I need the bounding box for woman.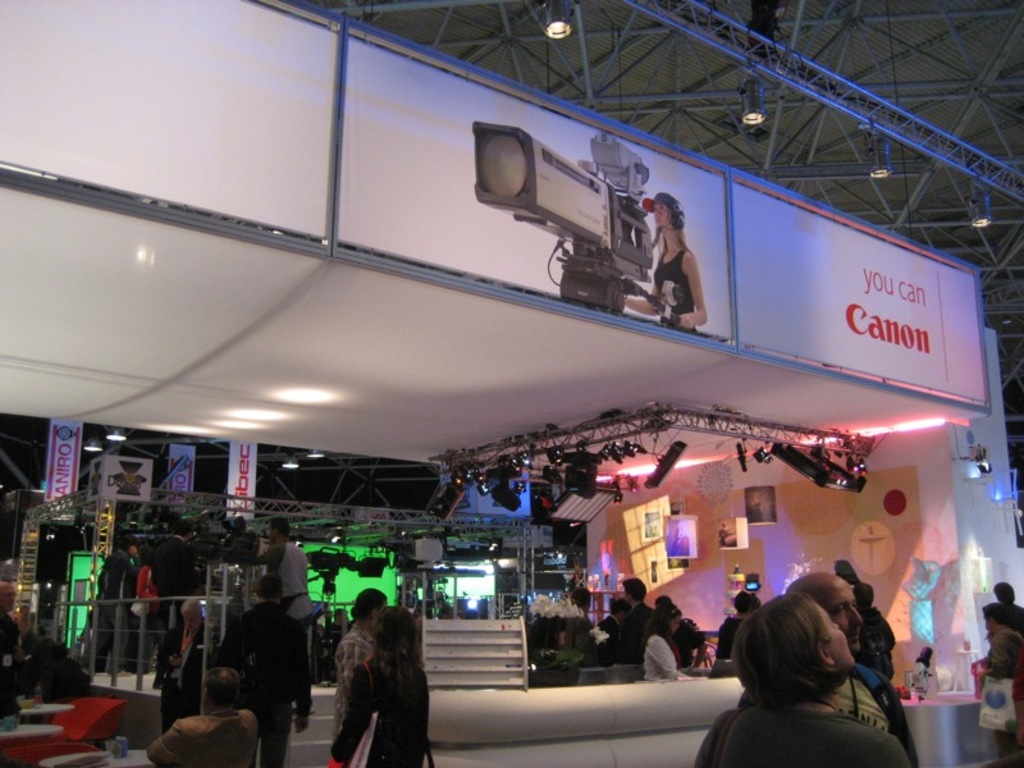
Here it is: (x1=622, y1=189, x2=707, y2=332).
